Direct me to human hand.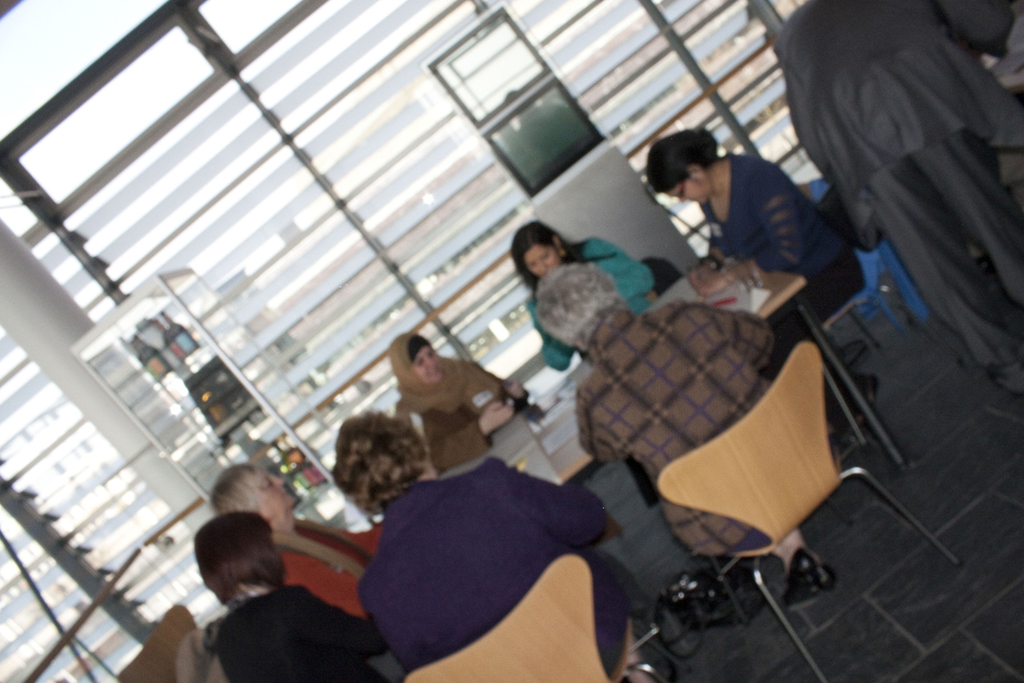
Direction: <bbox>506, 382, 525, 401</bbox>.
